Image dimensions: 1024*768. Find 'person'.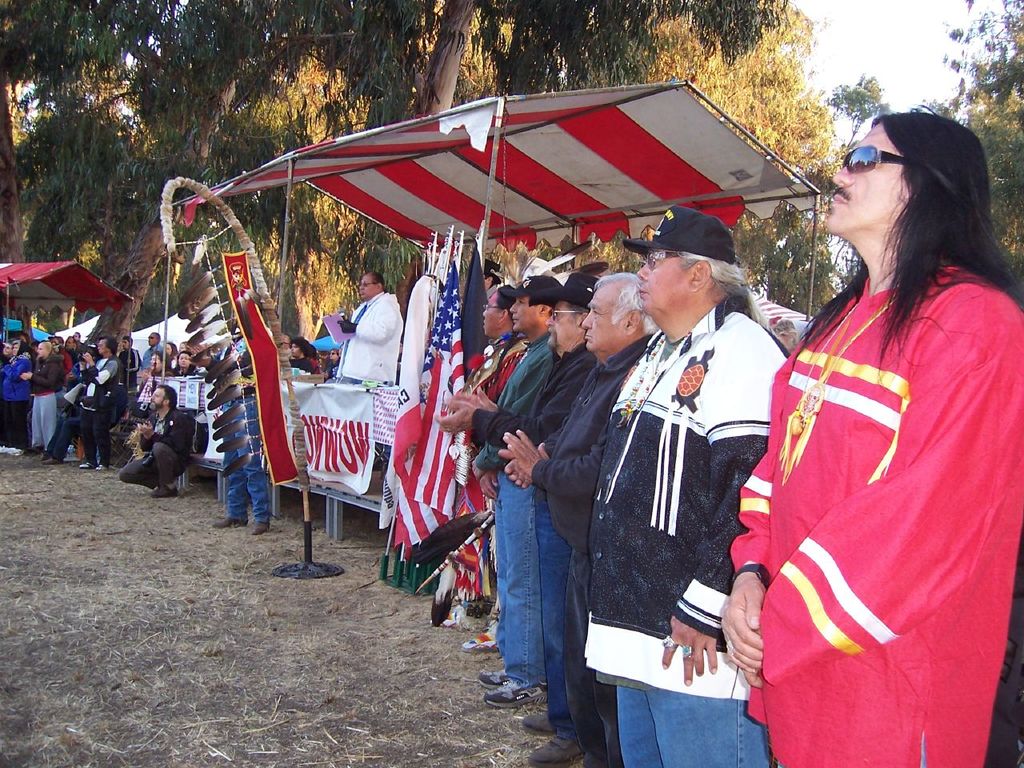
426,265,594,767.
